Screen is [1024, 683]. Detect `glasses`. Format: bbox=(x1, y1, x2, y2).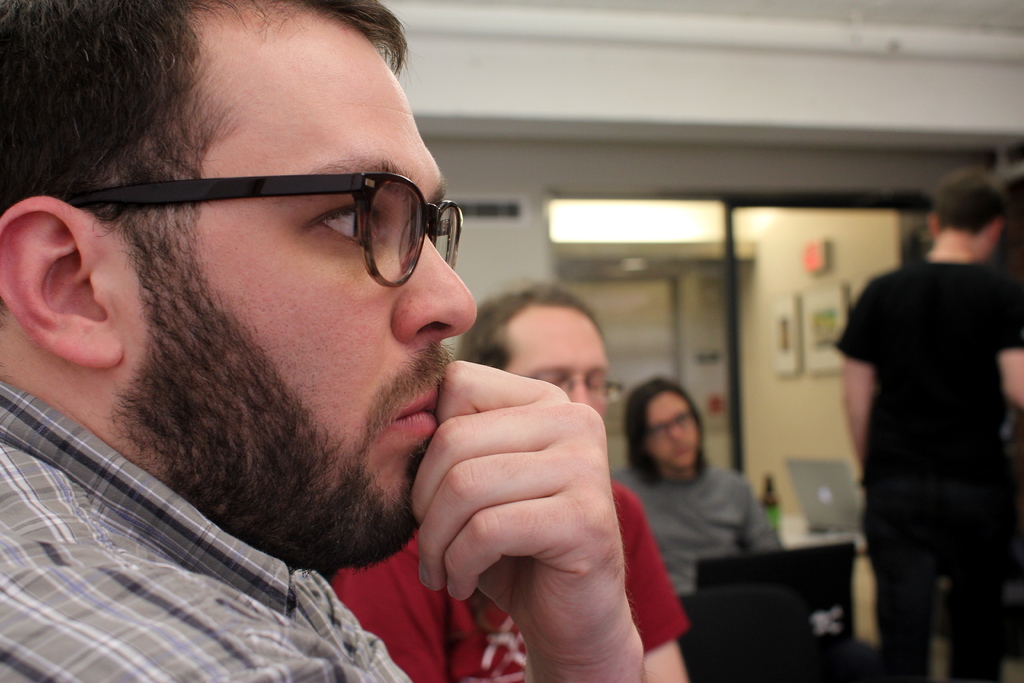
bbox=(68, 168, 467, 288).
